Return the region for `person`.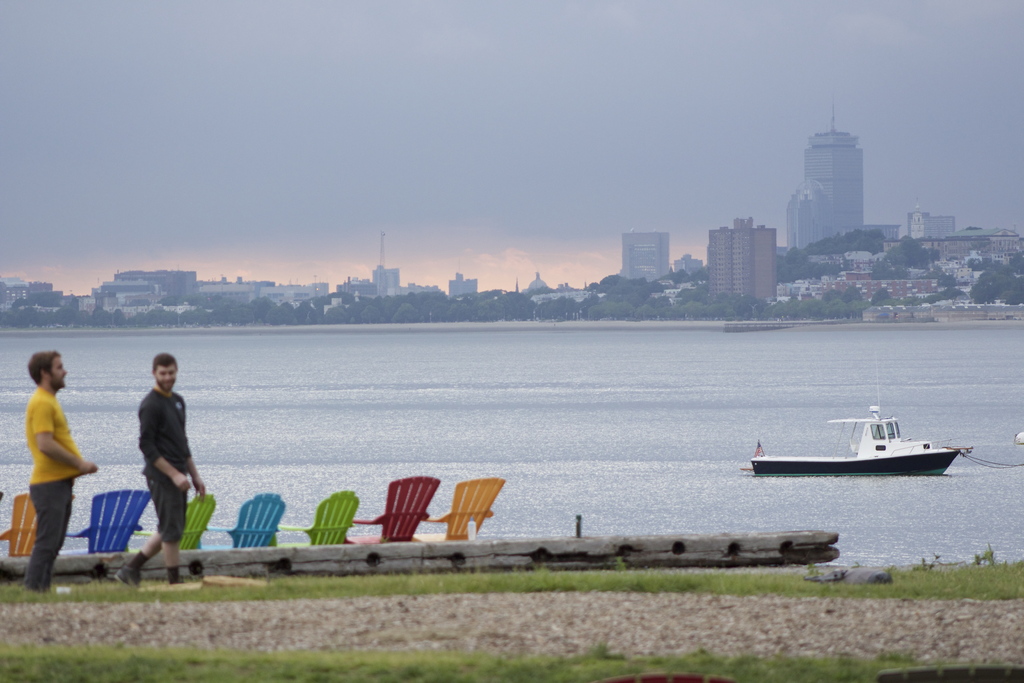
select_region(24, 349, 99, 594).
